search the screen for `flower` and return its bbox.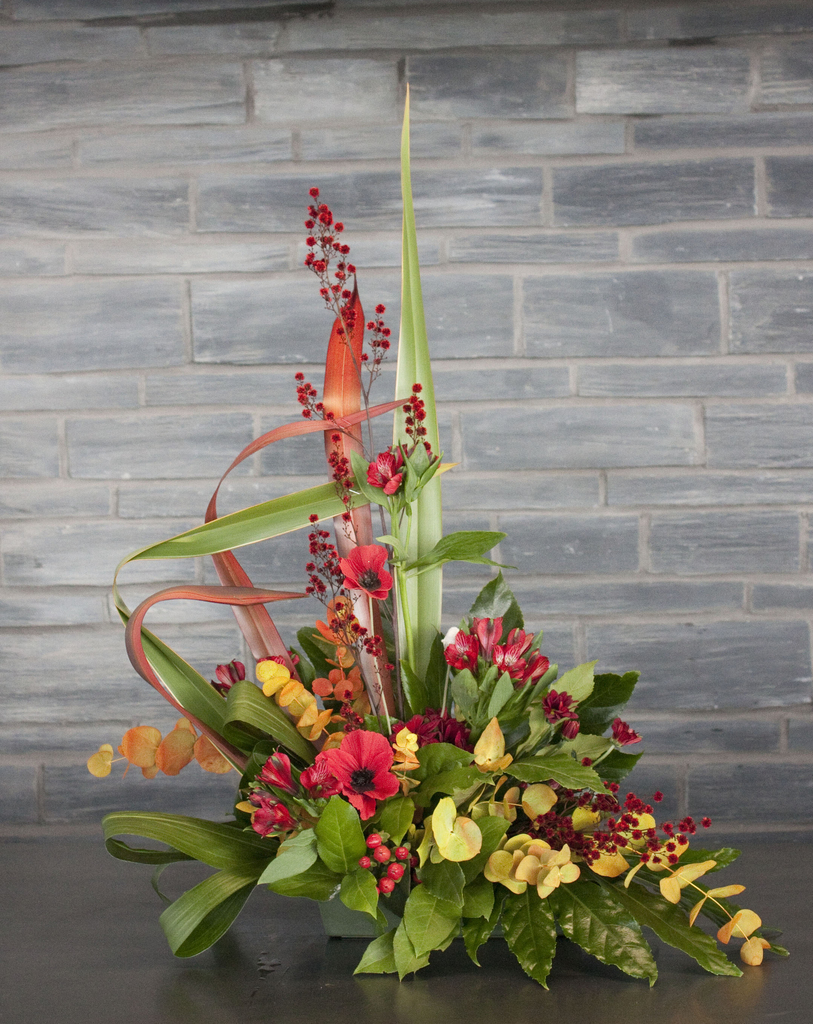
Found: [left=612, top=719, right=640, bottom=744].
